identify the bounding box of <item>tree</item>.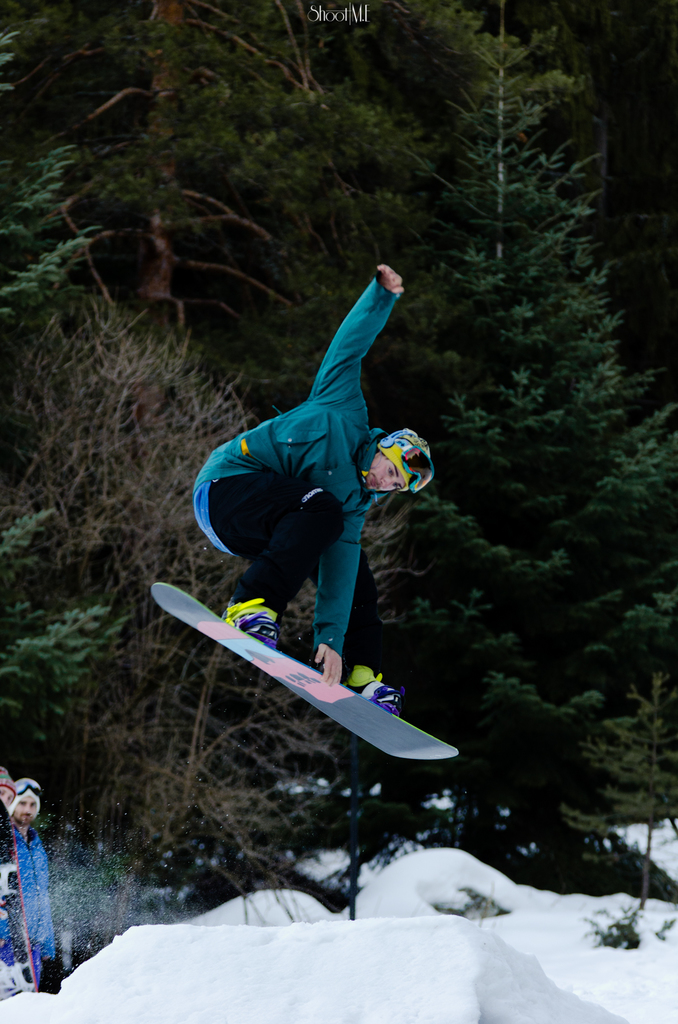
(3,0,335,580).
